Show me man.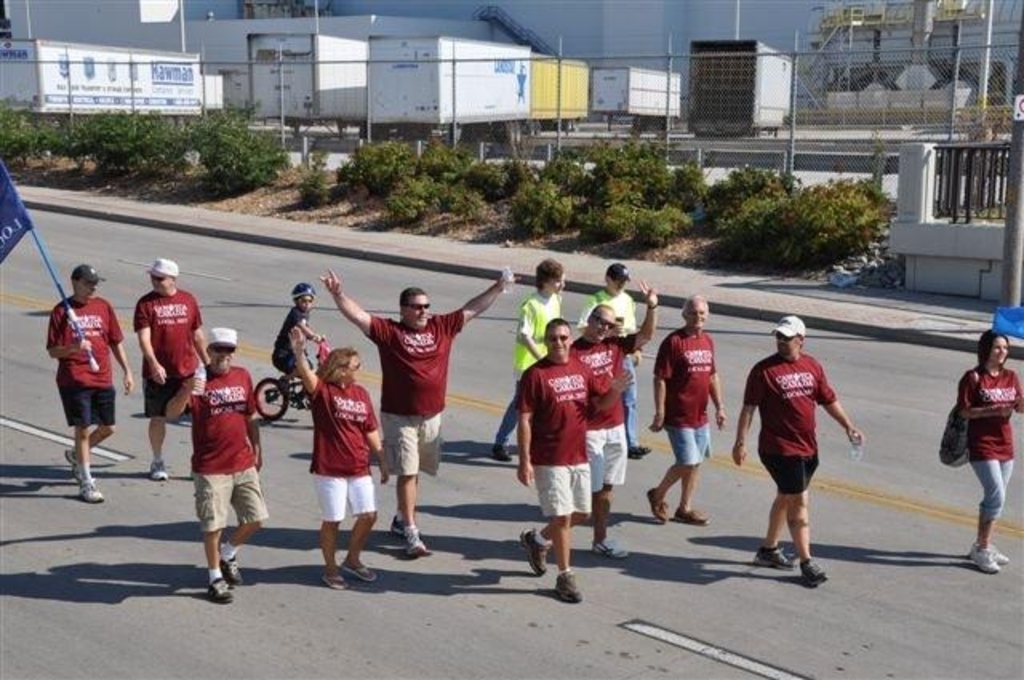
man is here: 573:282:667:558.
